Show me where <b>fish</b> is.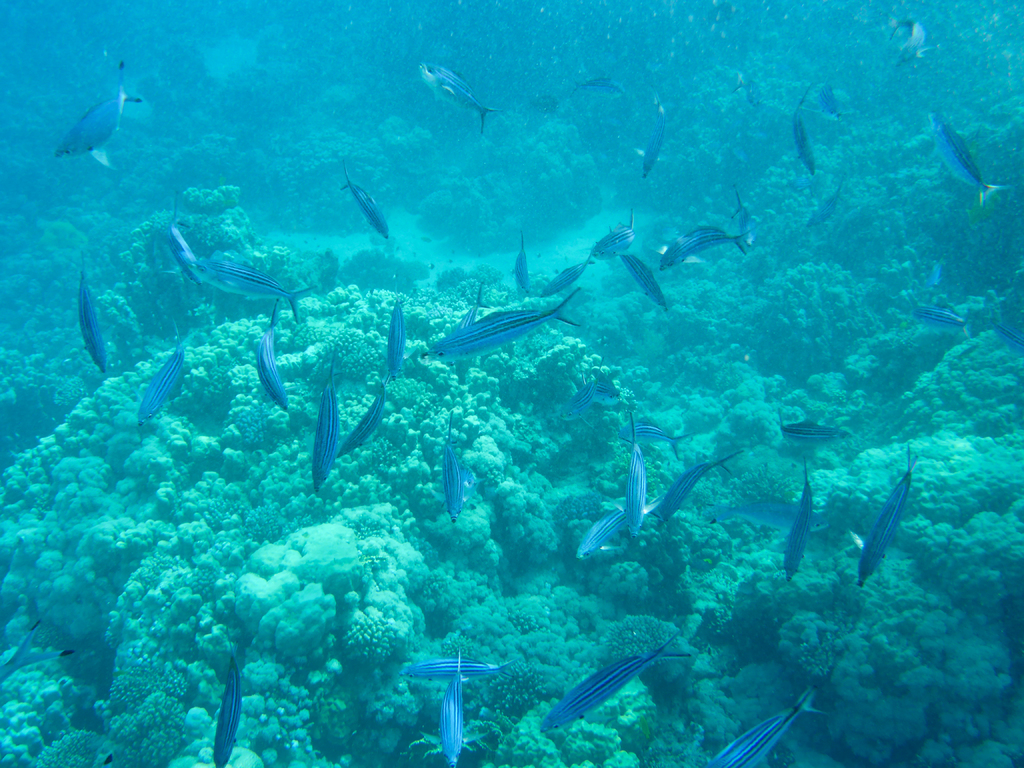
<b>fish</b> is at x1=735, y1=68, x2=762, y2=107.
